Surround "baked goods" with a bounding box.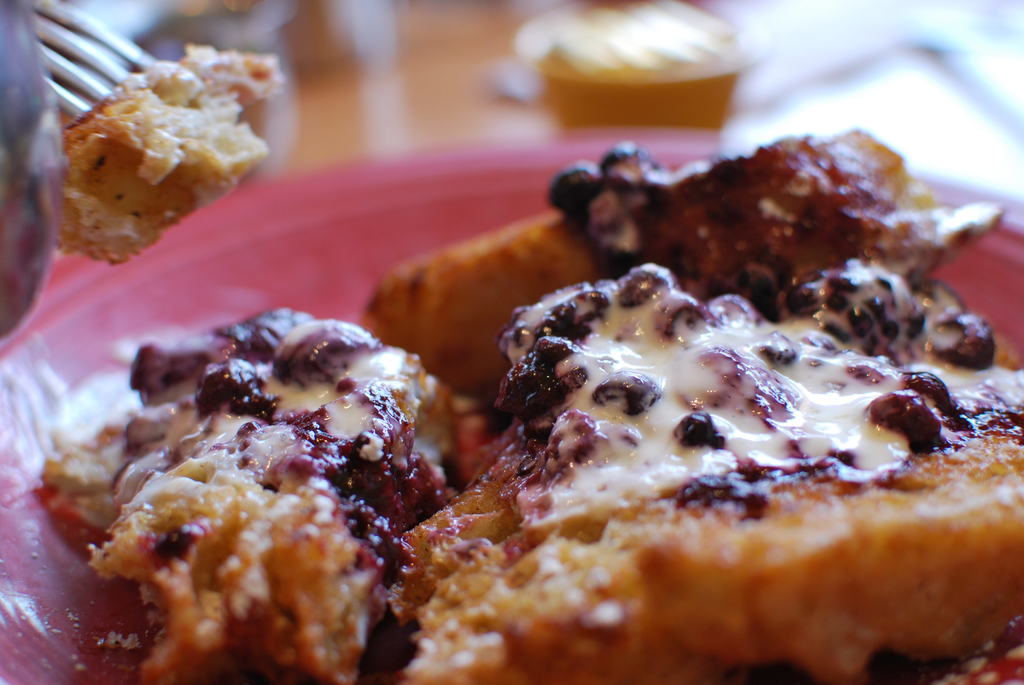
detection(58, 46, 303, 268).
